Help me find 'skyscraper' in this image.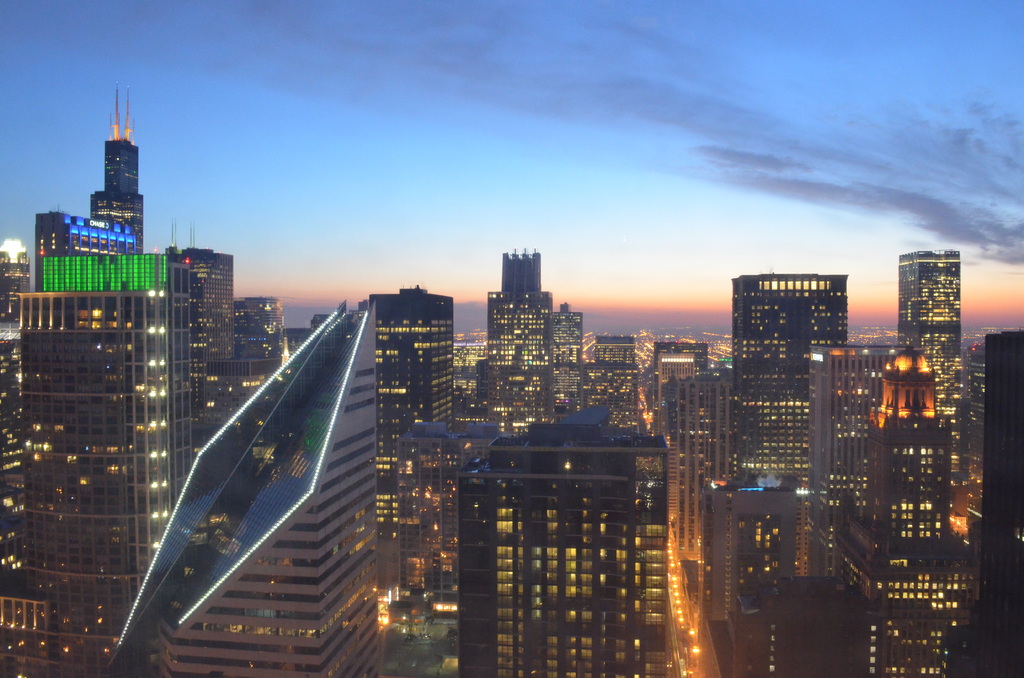
Found it: <box>91,86,145,251</box>.
